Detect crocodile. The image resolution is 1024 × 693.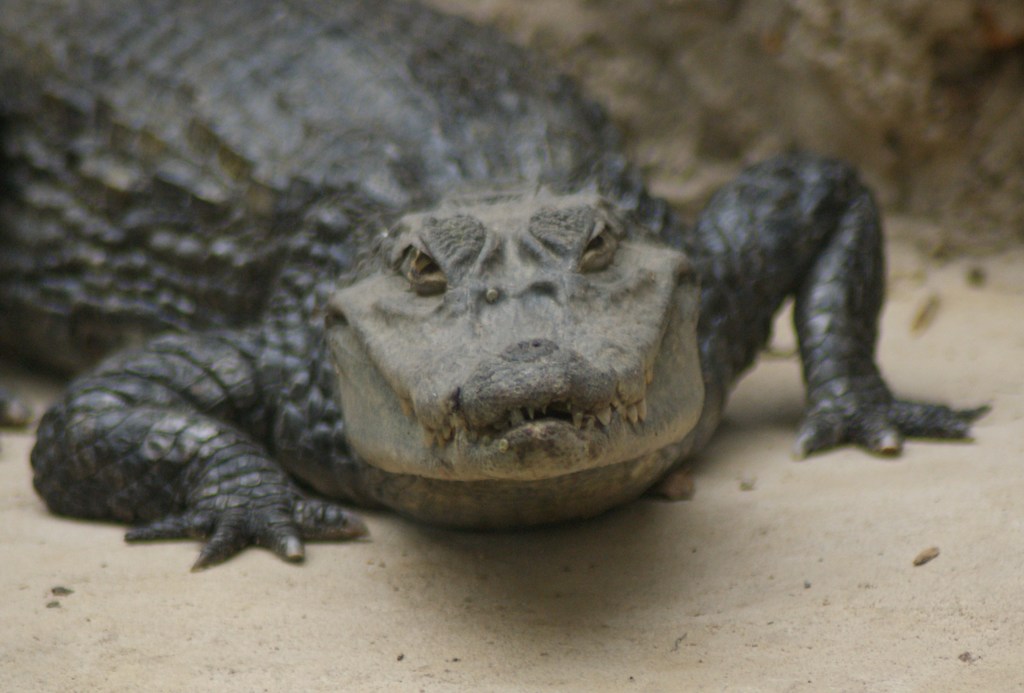
rect(0, 1, 986, 569).
